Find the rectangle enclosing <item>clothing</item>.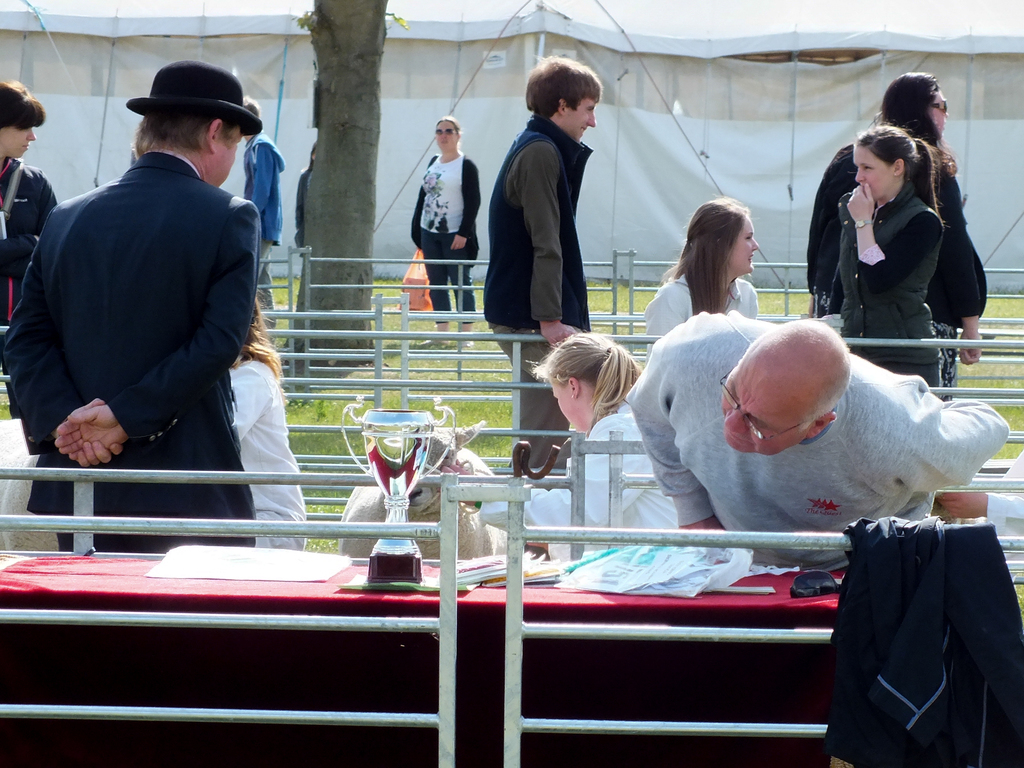
(x1=241, y1=133, x2=292, y2=277).
